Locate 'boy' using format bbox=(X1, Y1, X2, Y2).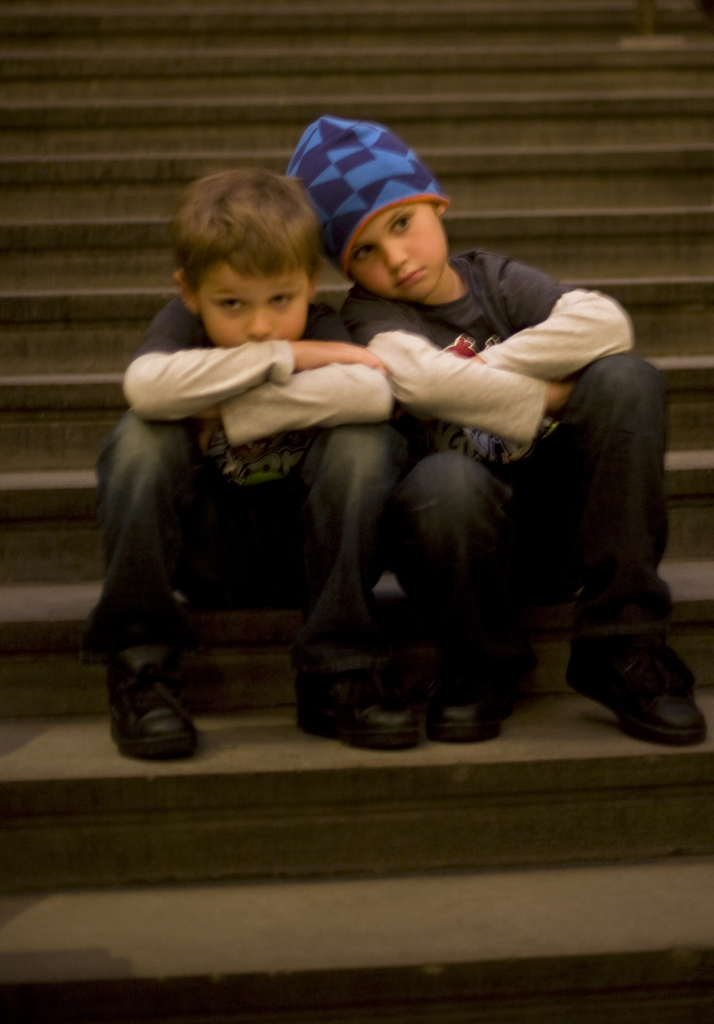
bbox=(291, 116, 708, 749).
